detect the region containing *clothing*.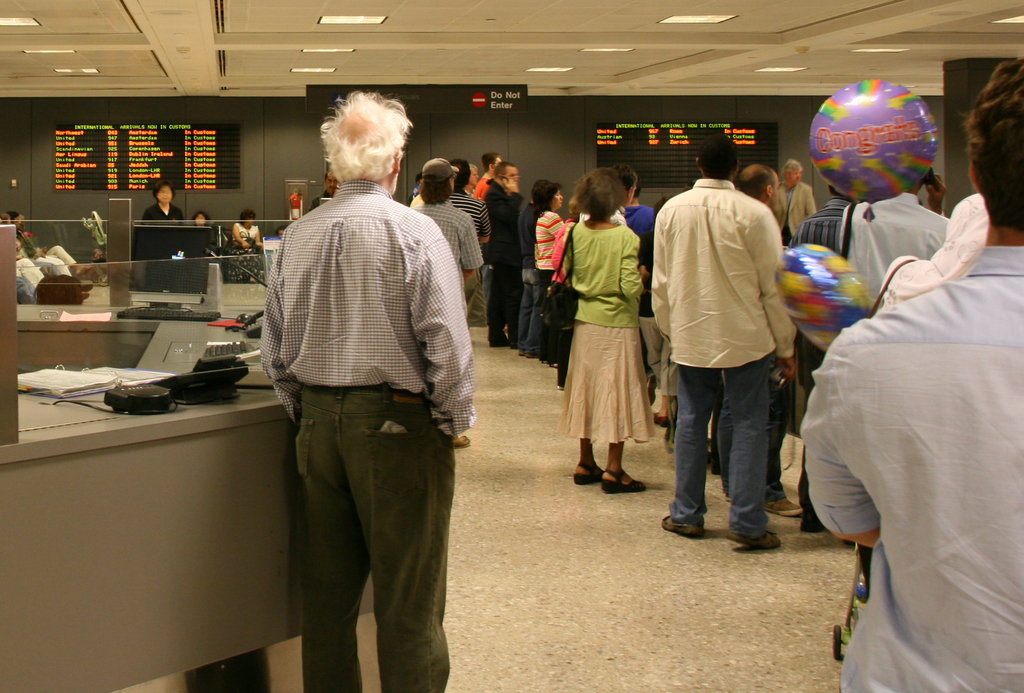
x1=558 y1=215 x2=657 y2=430.
